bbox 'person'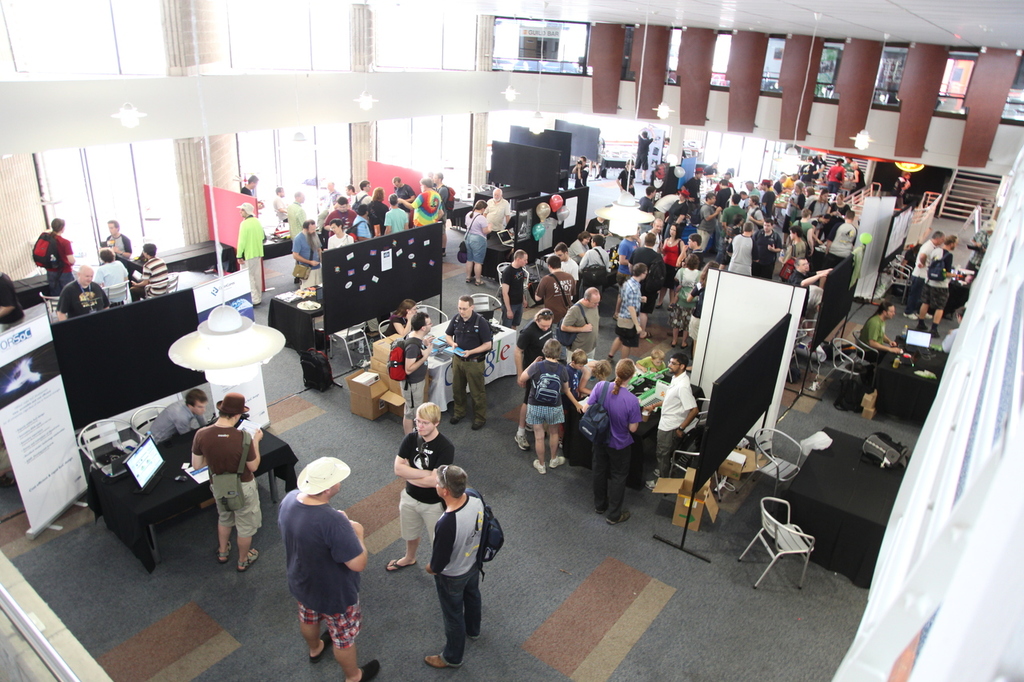
bbox(135, 382, 212, 444)
